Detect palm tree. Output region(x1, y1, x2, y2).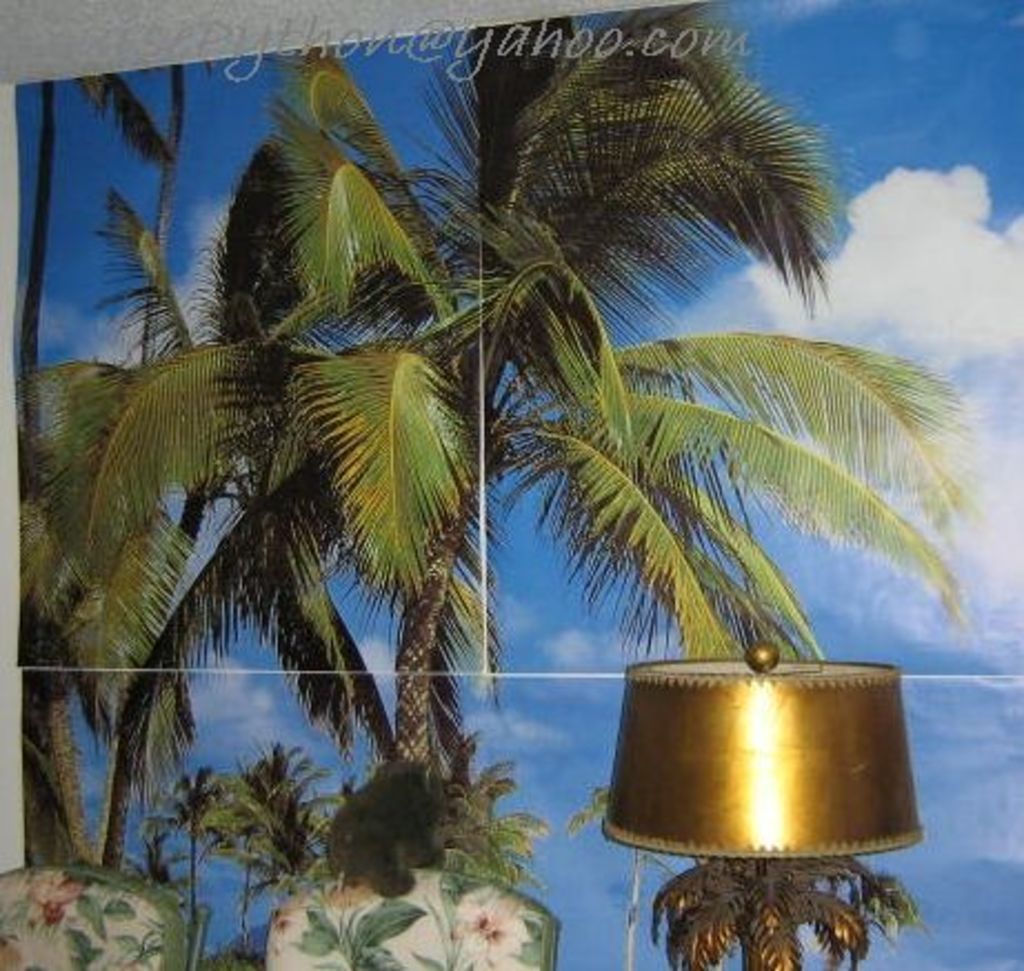
region(102, 42, 822, 970).
